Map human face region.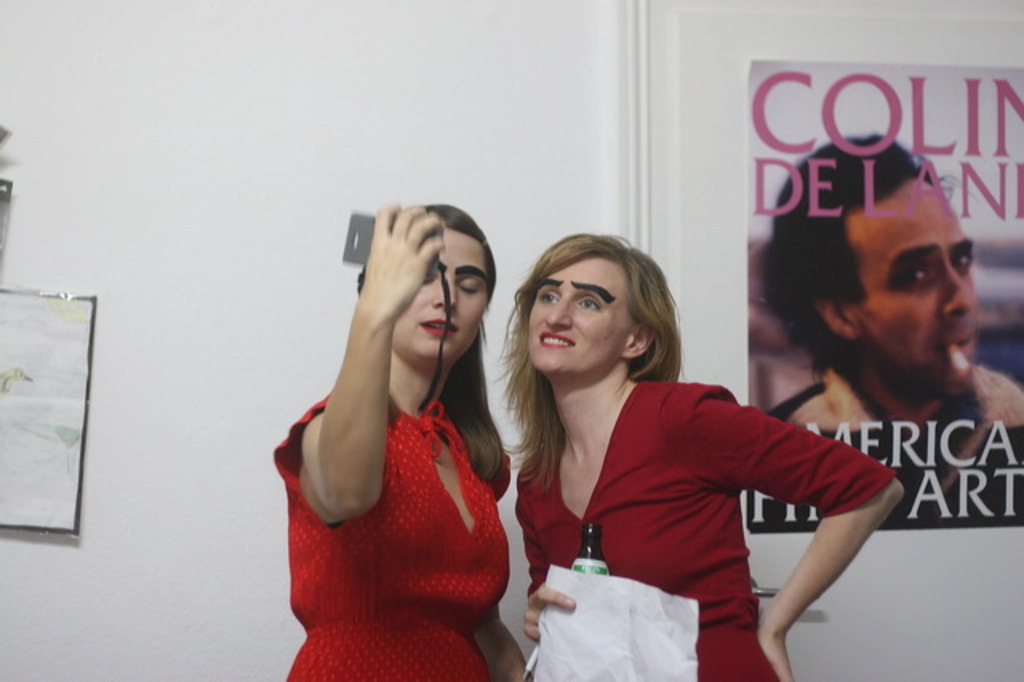
Mapped to (528,255,637,368).
